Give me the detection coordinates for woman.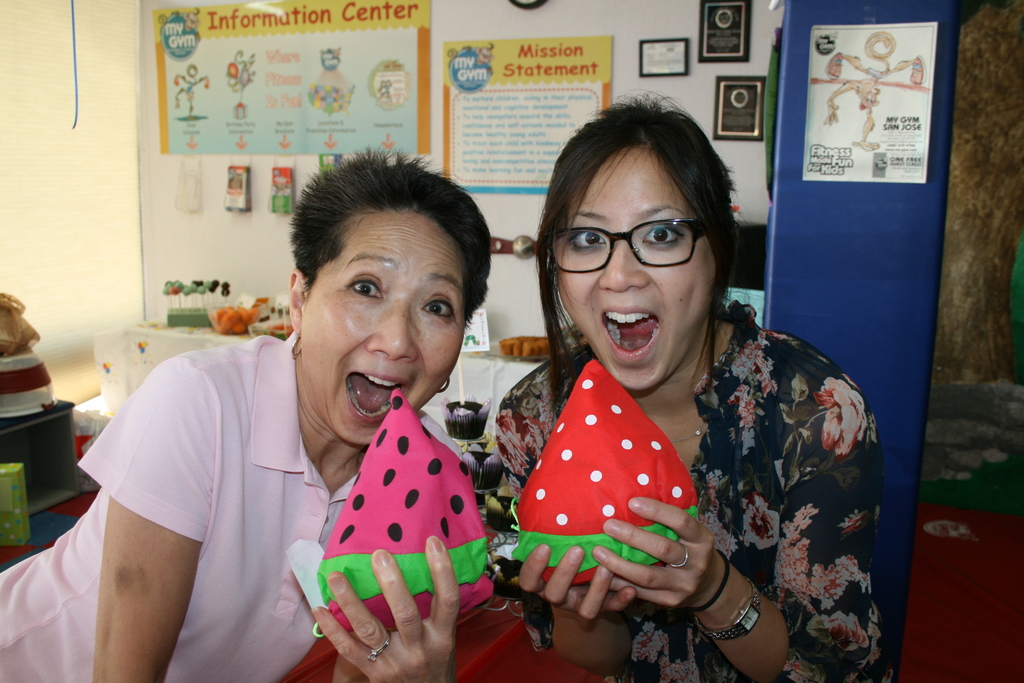
469/88/863/682.
